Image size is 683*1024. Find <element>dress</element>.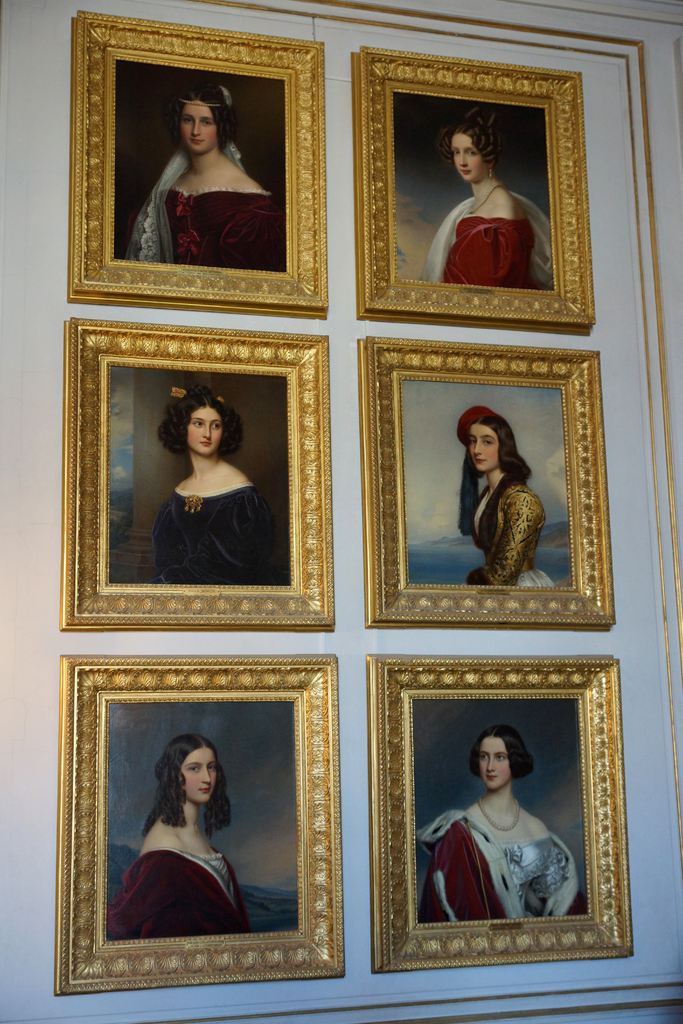
x1=414 y1=802 x2=580 y2=920.
